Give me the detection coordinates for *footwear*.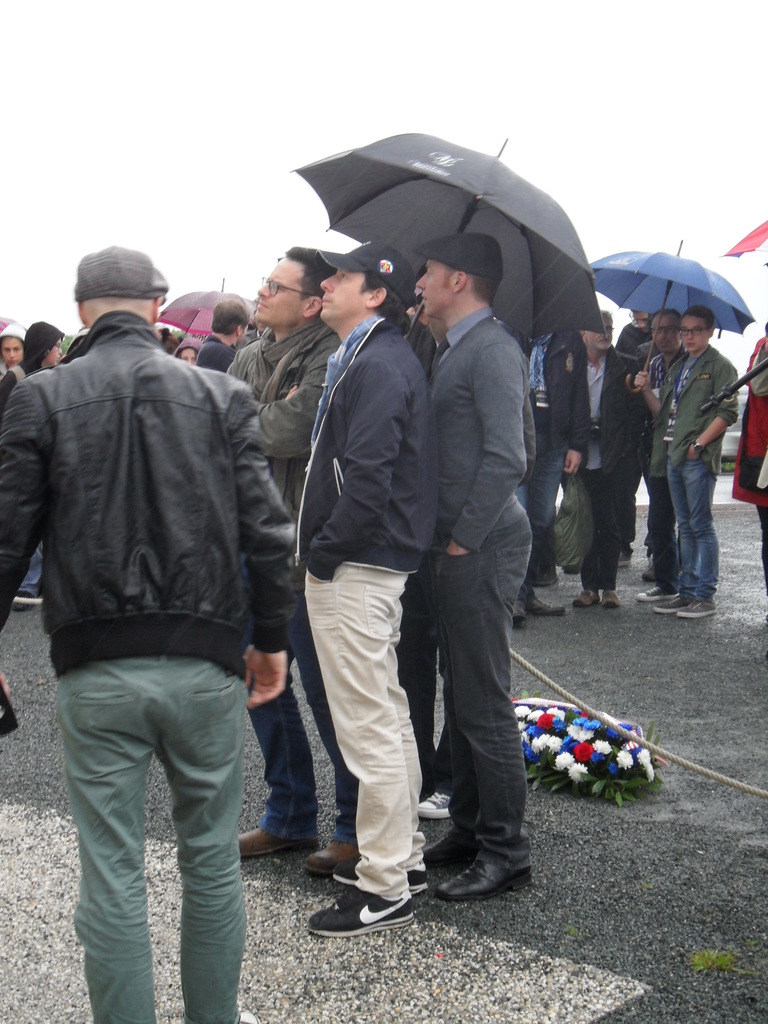
[232,819,326,865].
